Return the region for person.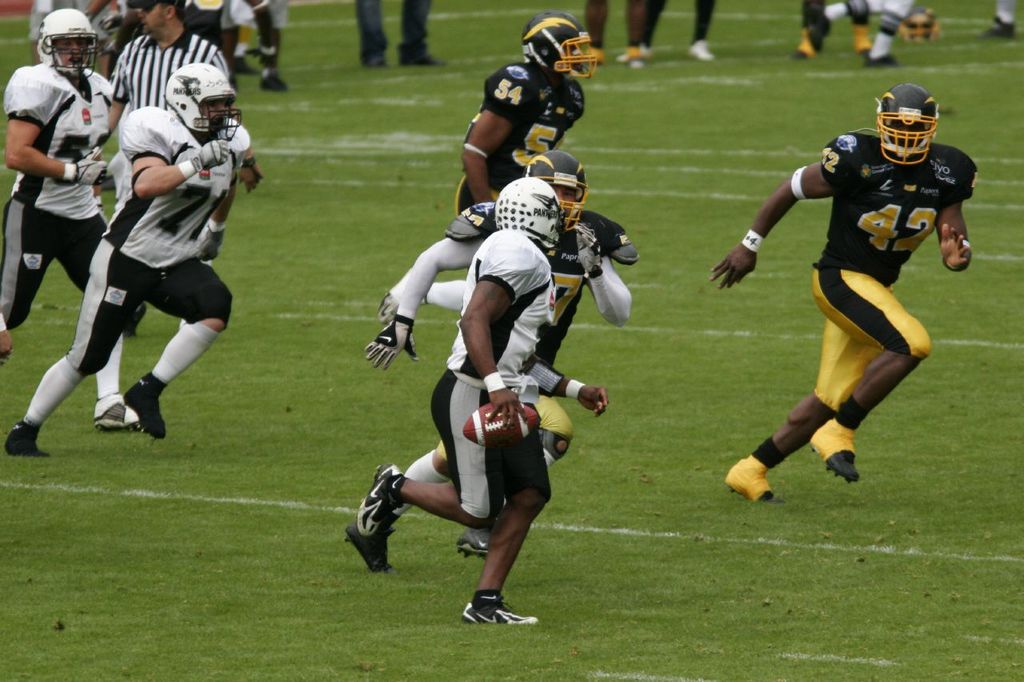
(450, 14, 602, 218).
